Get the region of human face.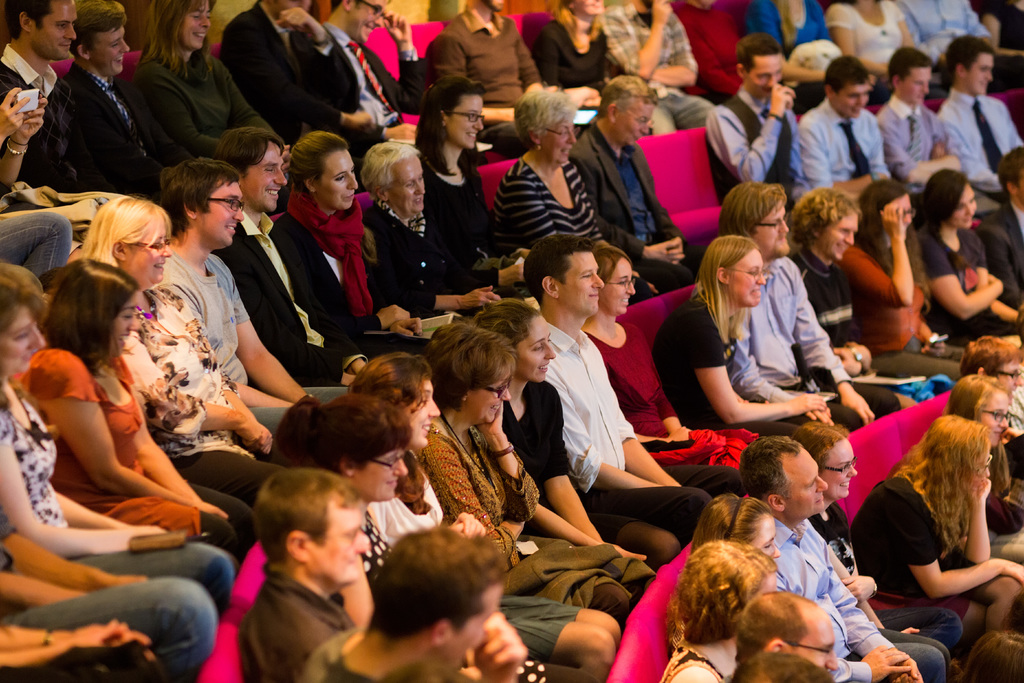
<box>127,219,174,292</box>.
